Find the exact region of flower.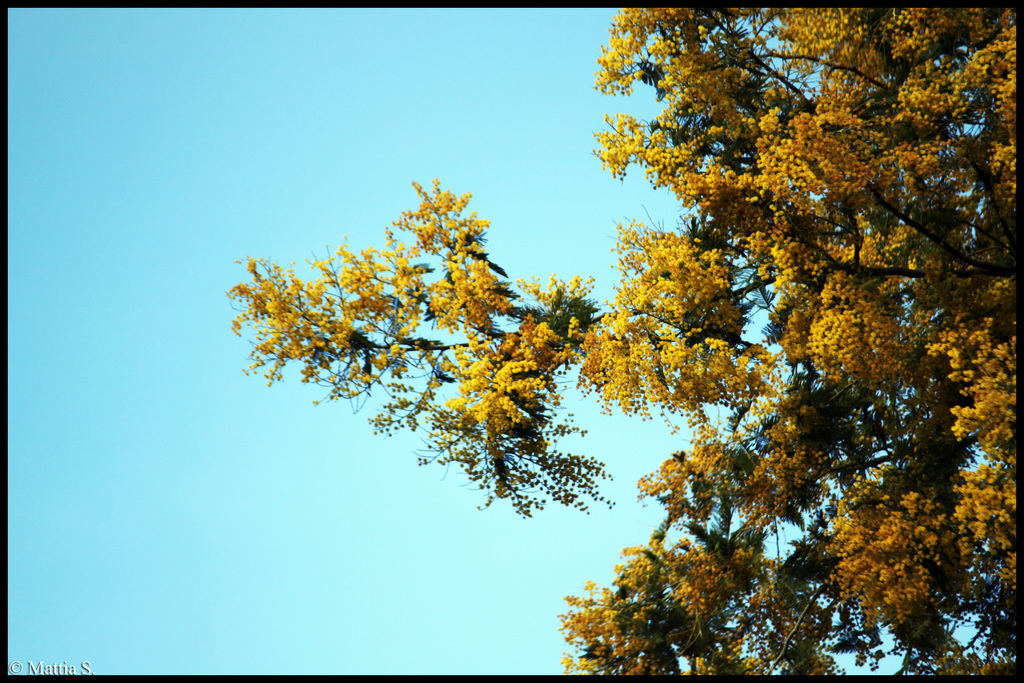
Exact region: x1=221, y1=173, x2=586, y2=502.
